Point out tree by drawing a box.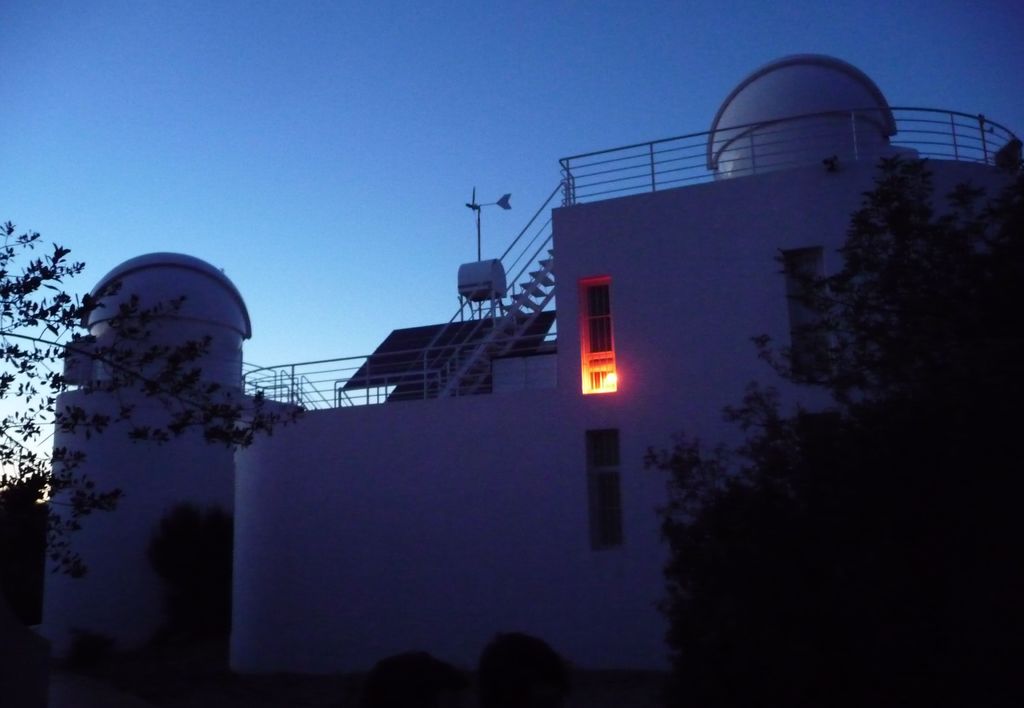
select_region(650, 141, 1022, 707).
